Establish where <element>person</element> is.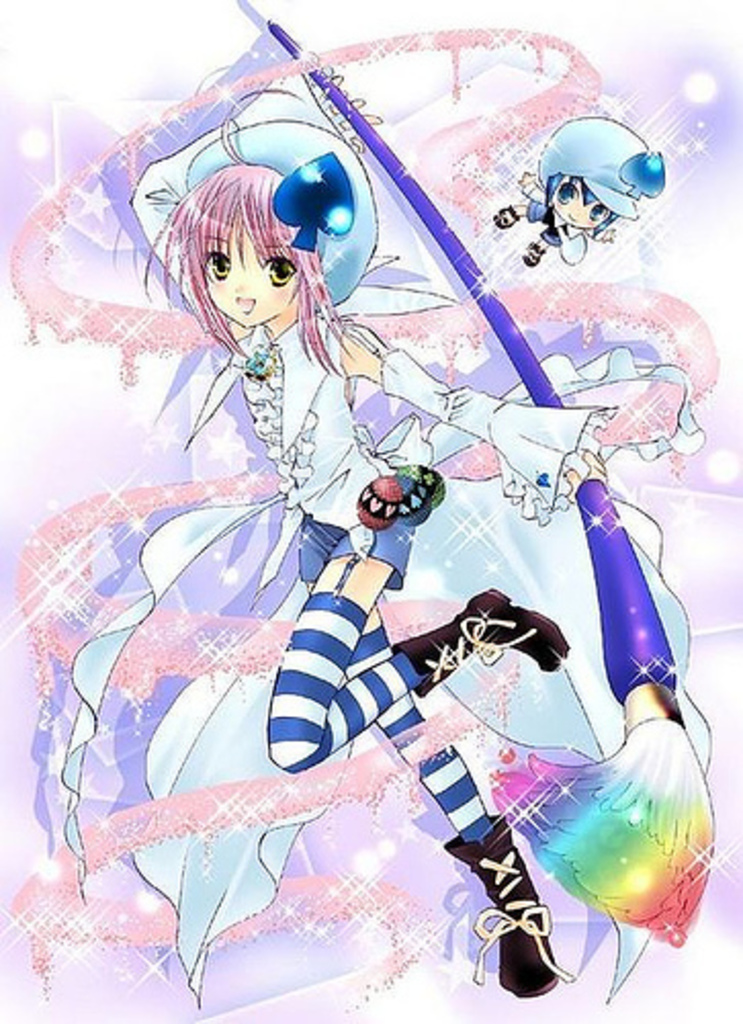
Established at <box>485,115,661,268</box>.
